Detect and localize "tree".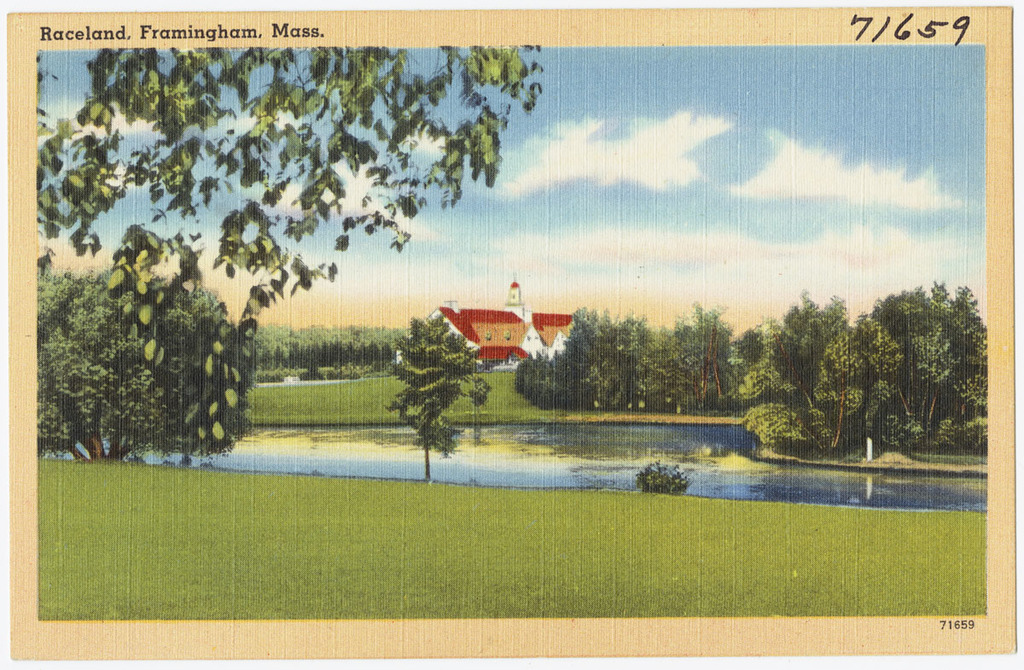
Localized at (637, 295, 736, 413).
